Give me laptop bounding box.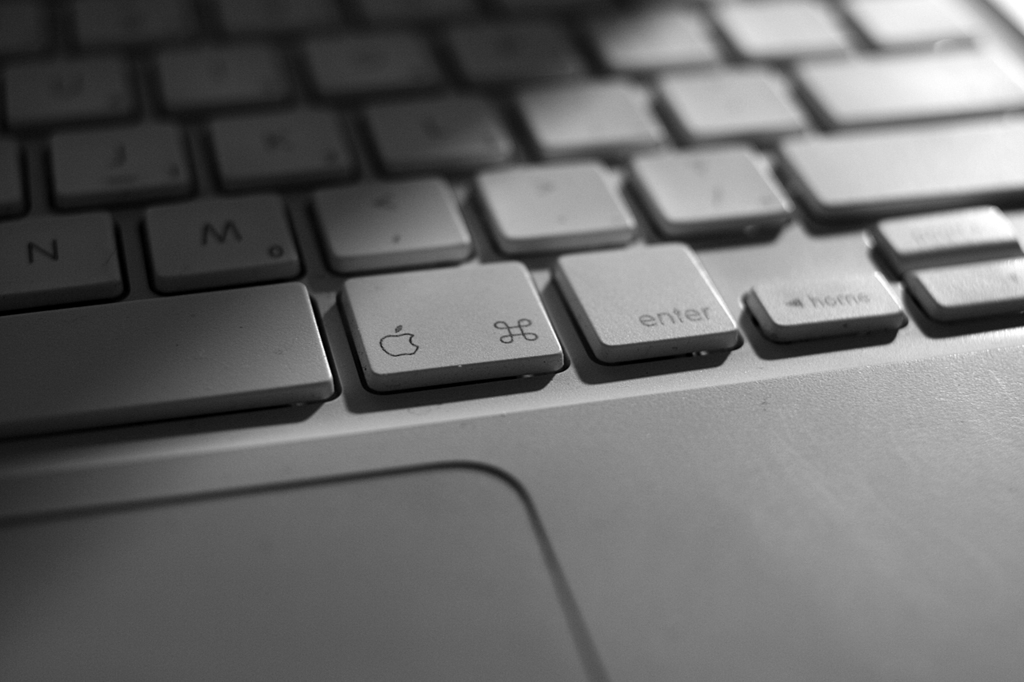
(48, 3, 1011, 624).
